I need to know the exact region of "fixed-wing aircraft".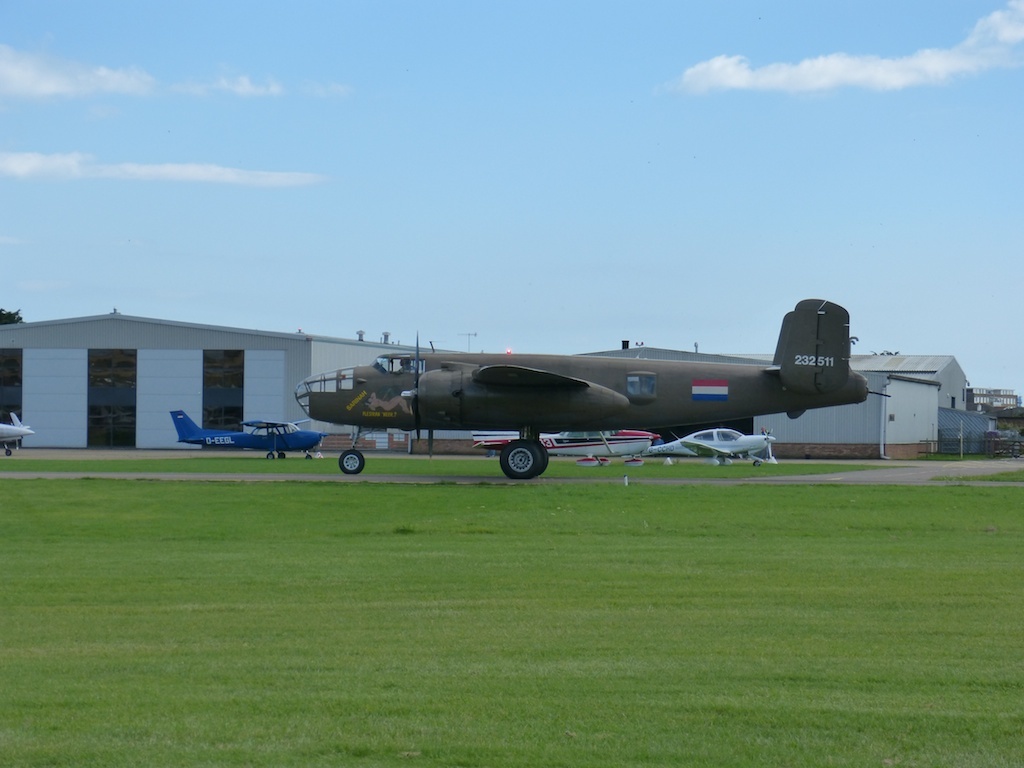
Region: x1=647, y1=424, x2=779, y2=465.
